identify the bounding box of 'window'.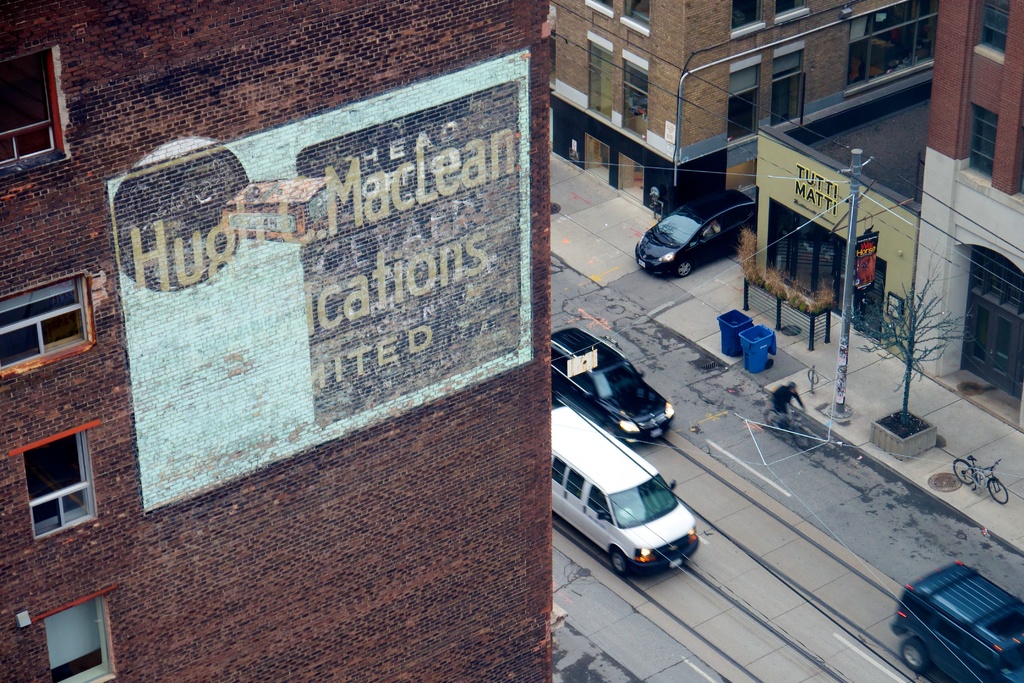
<box>618,47,649,135</box>.
